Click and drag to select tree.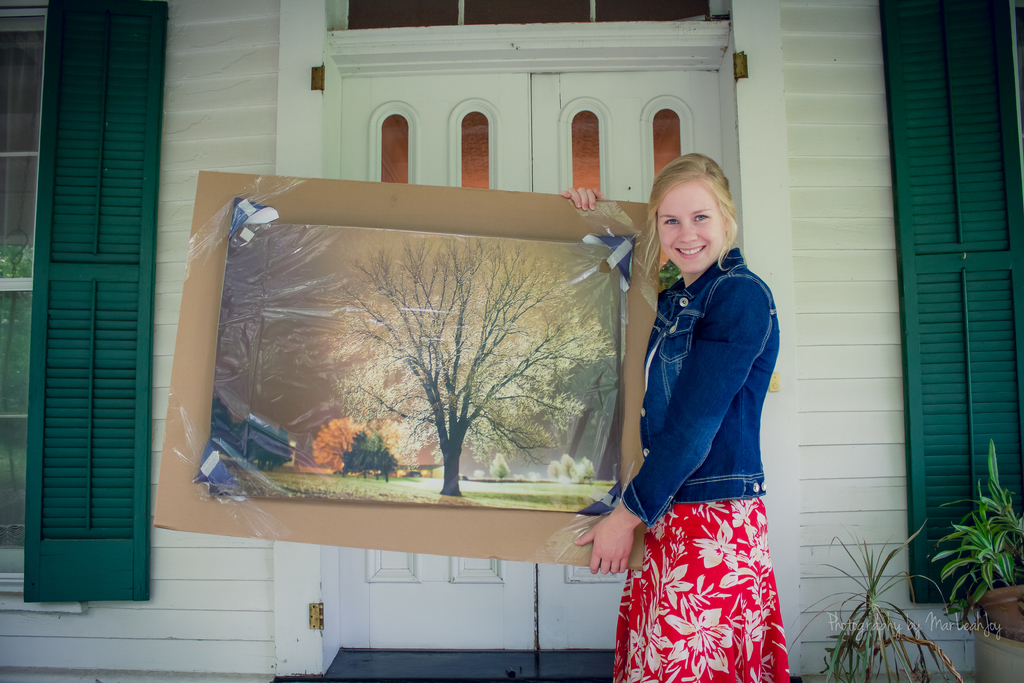
Selection: [x1=298, y1=213, x2=593, y2=504].
